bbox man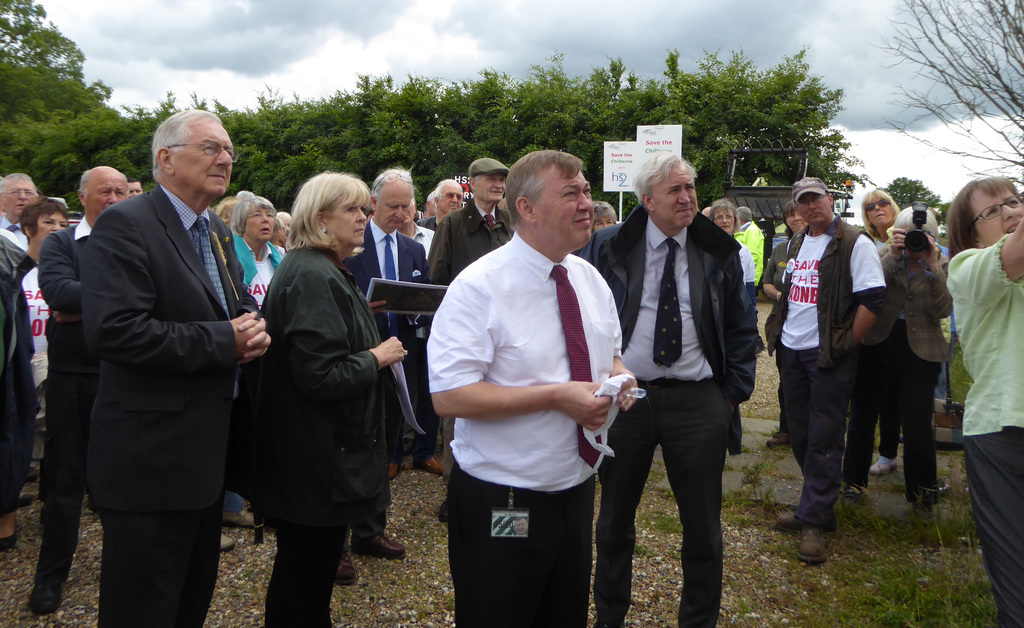
{"left": 417, "top": 175, "right": 463, "bottom": 230}
